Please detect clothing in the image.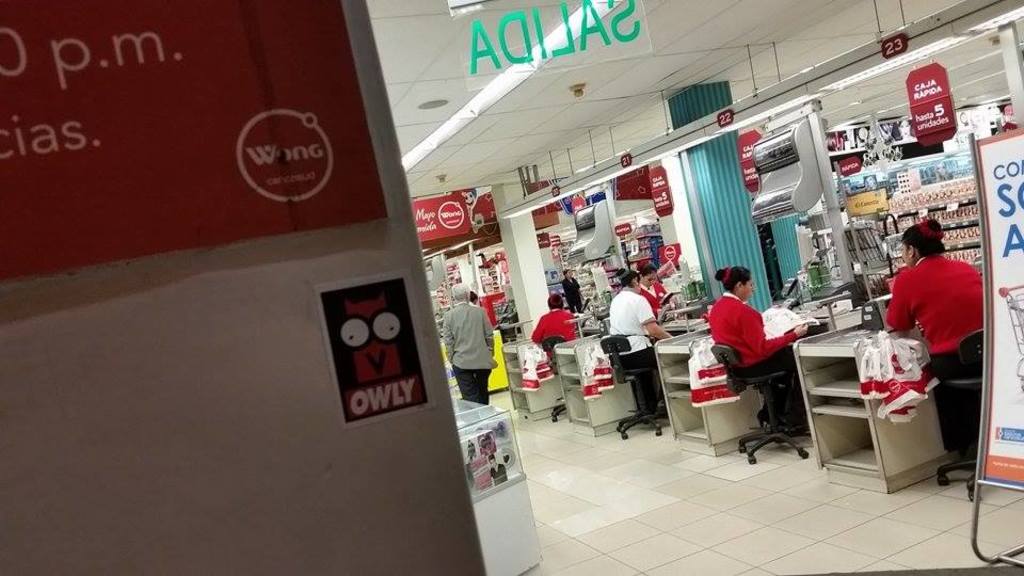
detection(639, 278, 667, 319).
